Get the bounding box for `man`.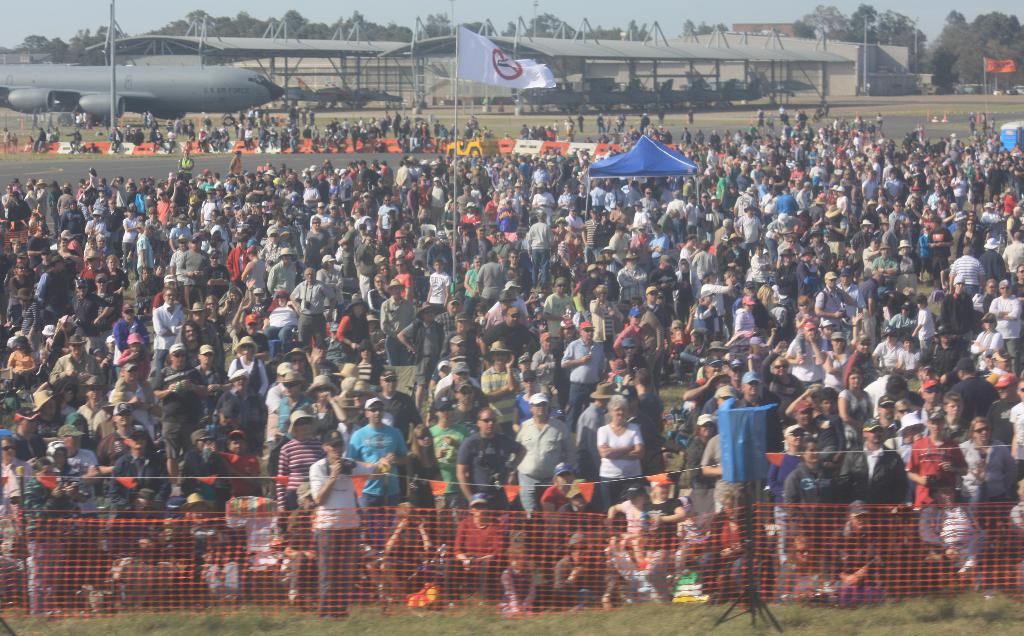
box(862, 171, 877, 203).
